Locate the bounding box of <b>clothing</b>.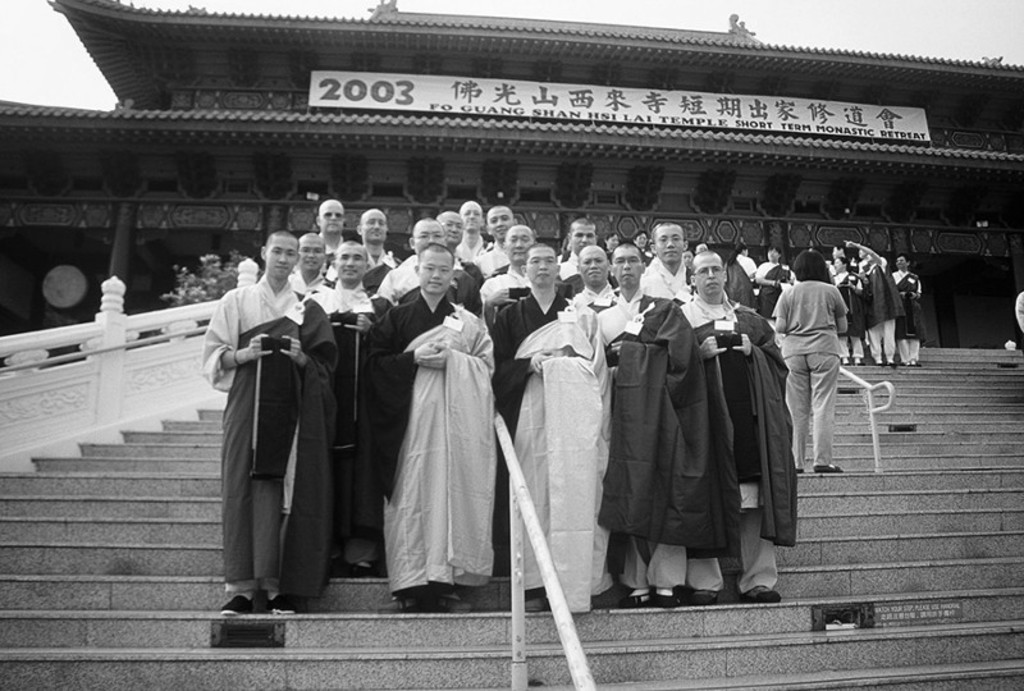
Bounding box: [454,239,489,266].
